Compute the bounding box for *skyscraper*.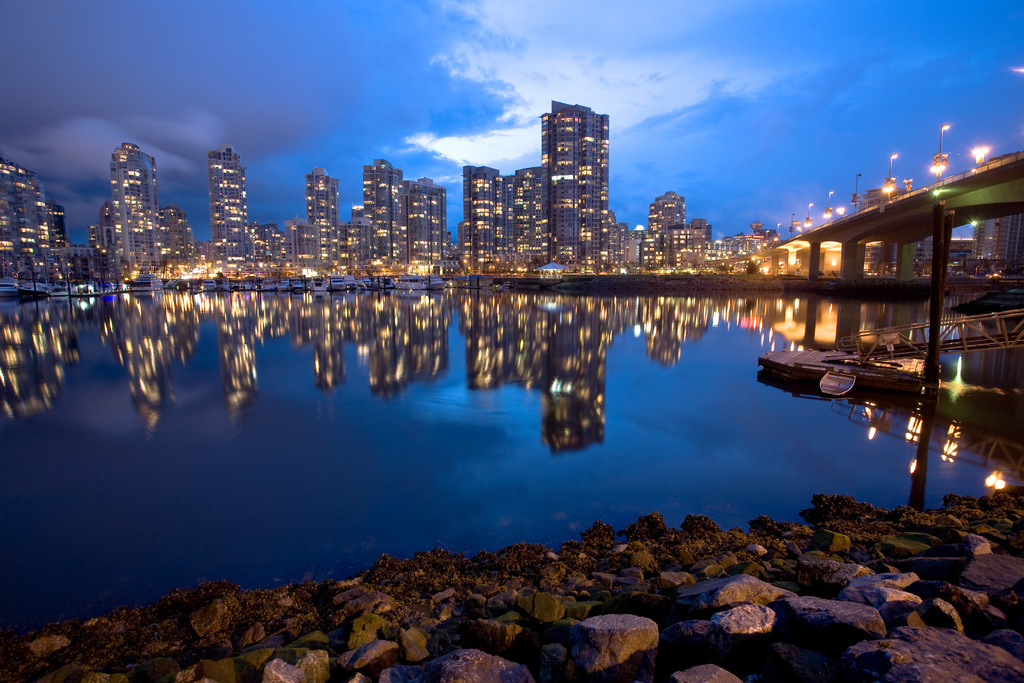
BBox(214, 154, 258, 261).
